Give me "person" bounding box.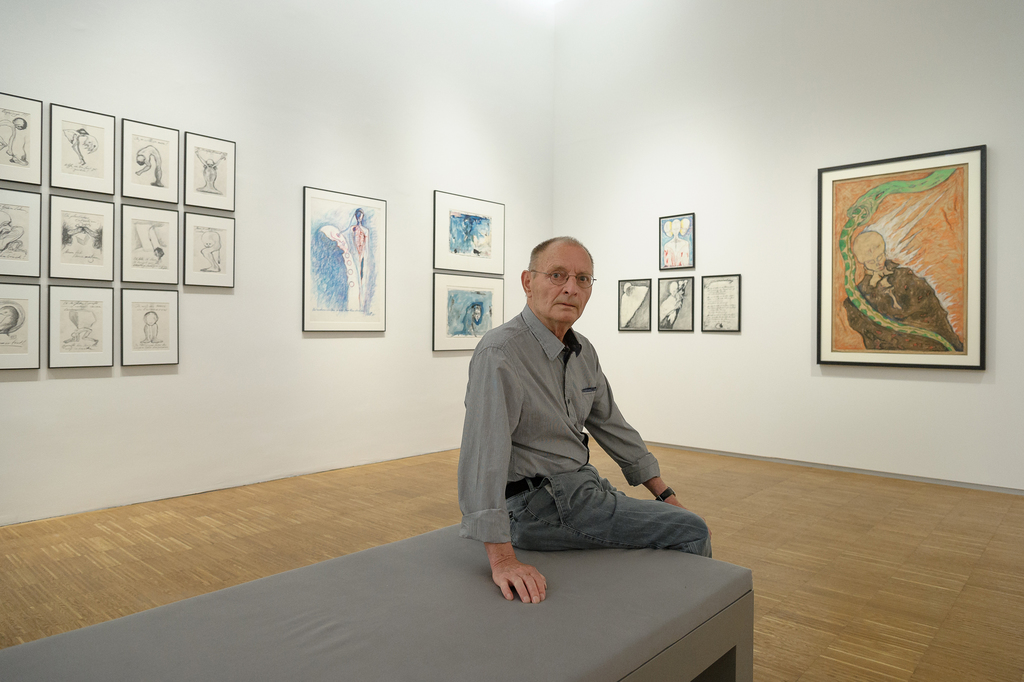
crop(839, 231, 965, 353).
